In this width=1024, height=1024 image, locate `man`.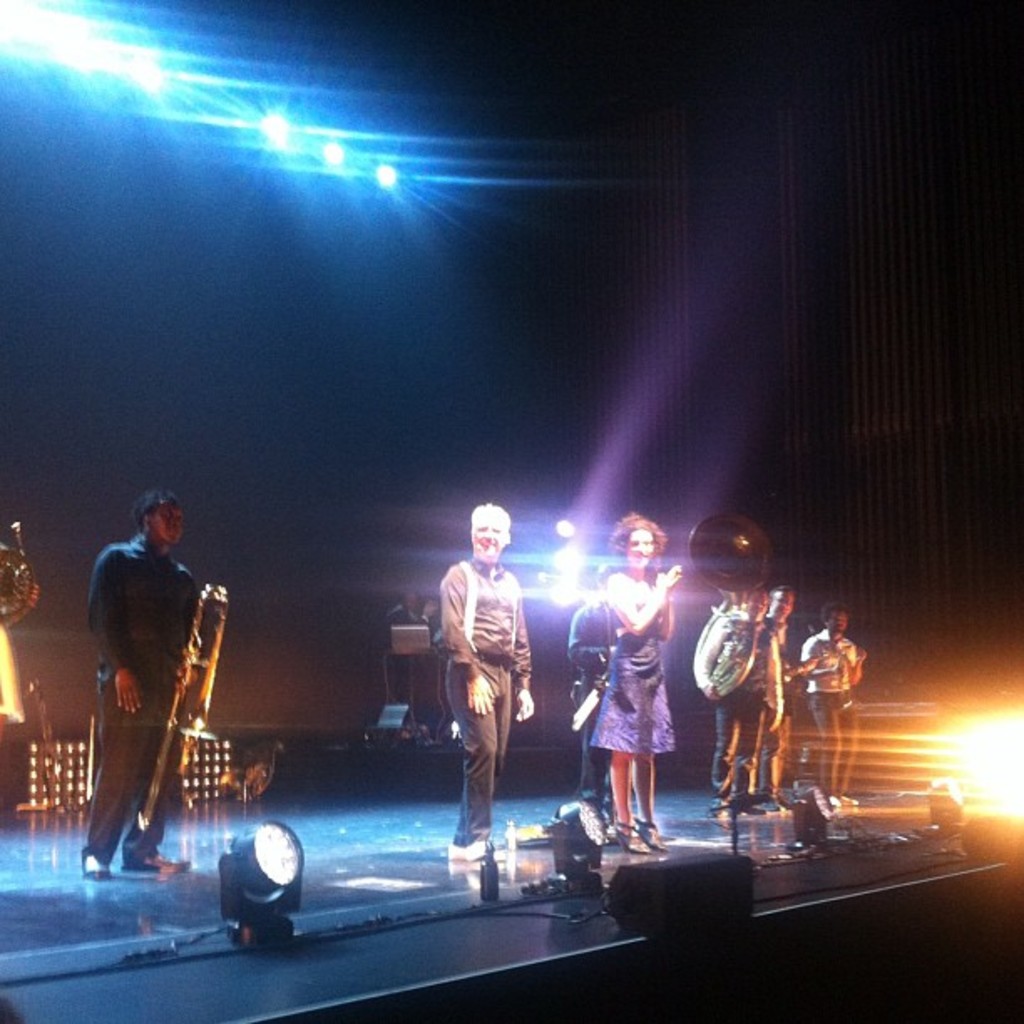
Bounding box: bbox=[746, 574, 783, 788].
